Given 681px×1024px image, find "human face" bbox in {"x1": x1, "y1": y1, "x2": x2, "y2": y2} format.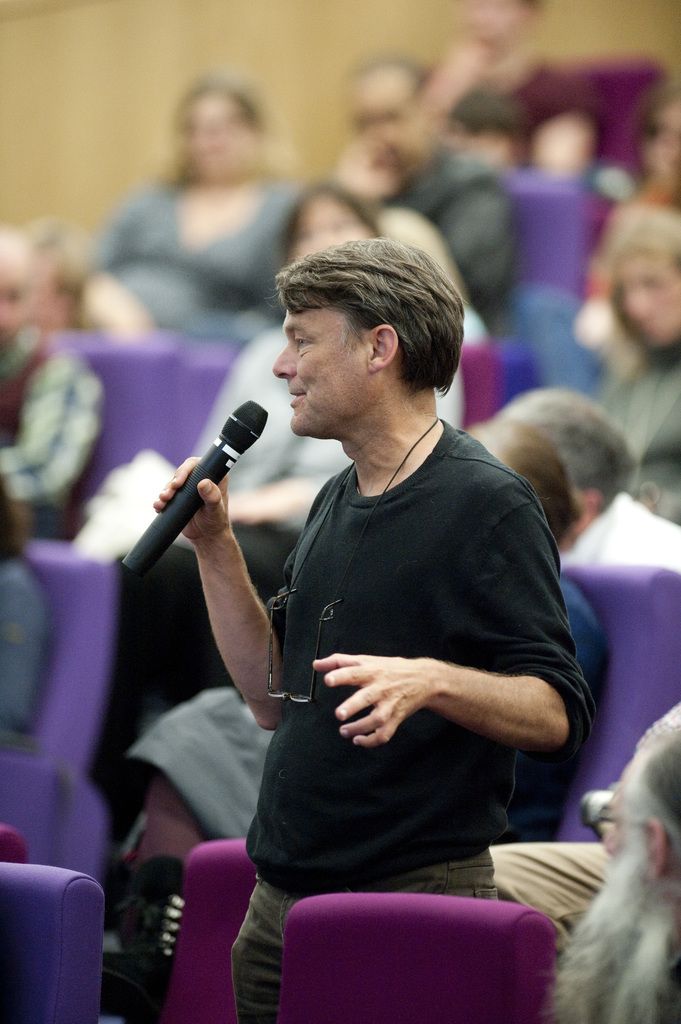
{"x1": 620, "y1": 254, "x2": 680, "y2": 350}.
